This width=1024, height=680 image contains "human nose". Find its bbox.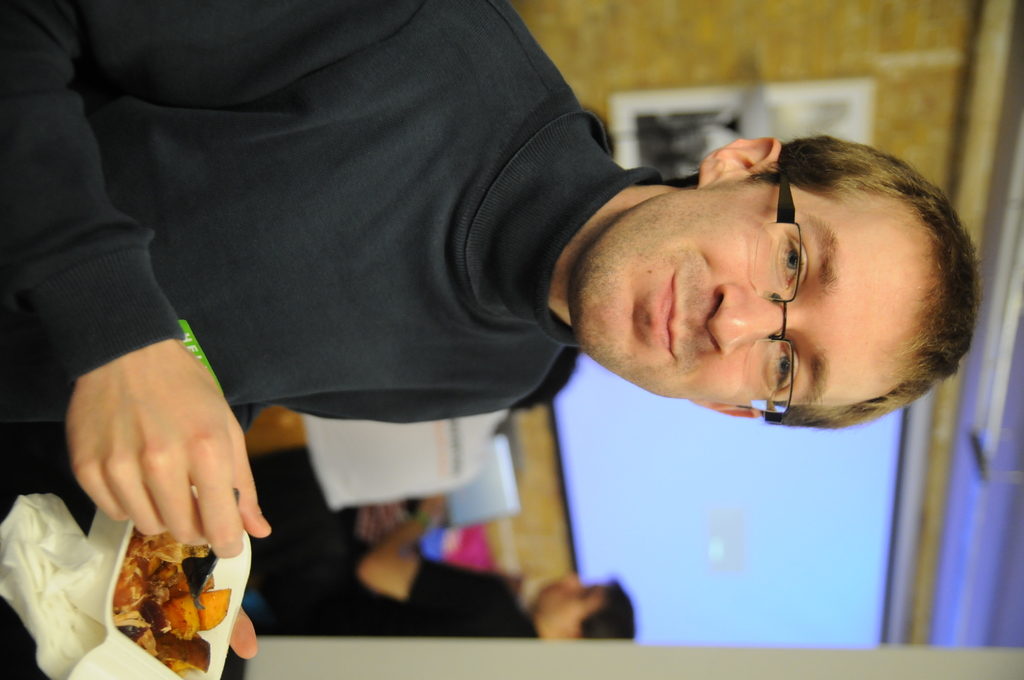
699 283 792 358.
